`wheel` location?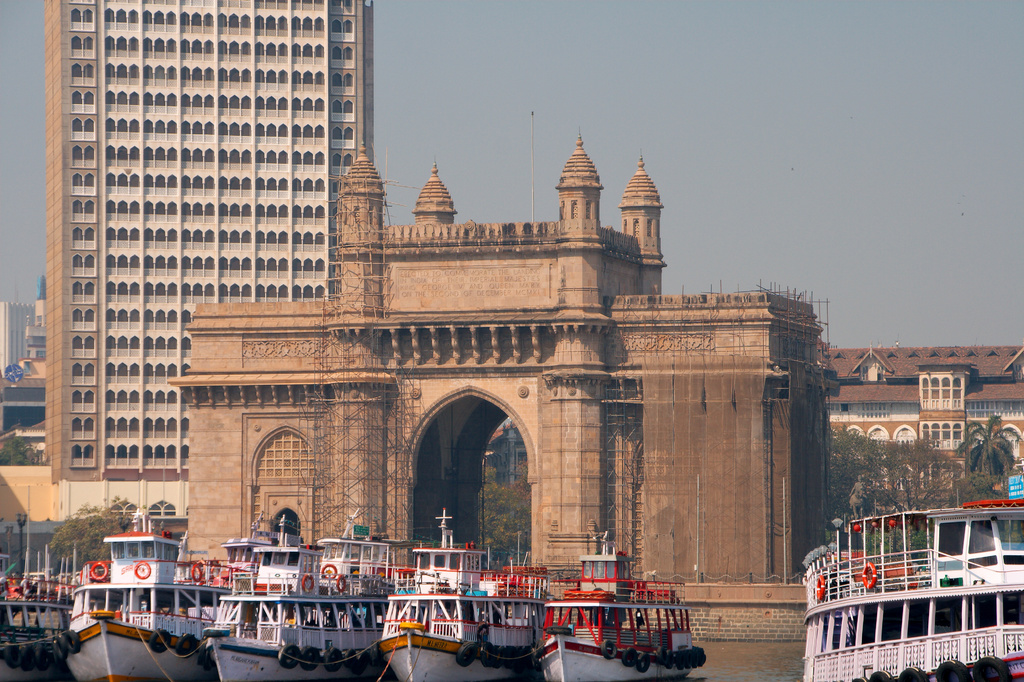
{"x1": 683, "y1": 648, "x2": 696, "y2": 664}
